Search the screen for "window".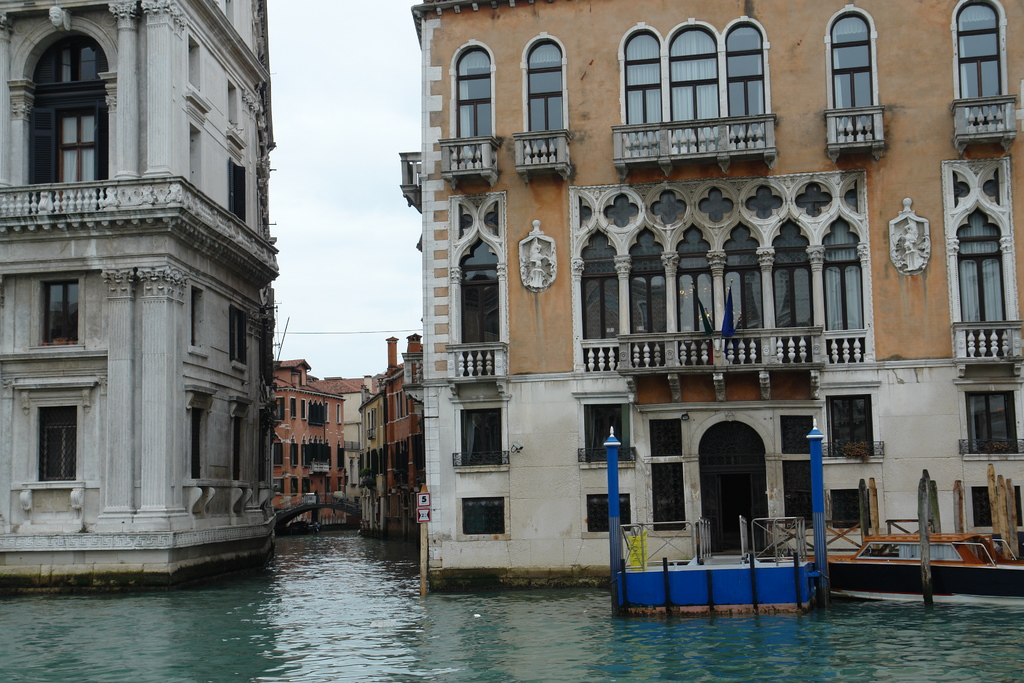
Found at l=227, t=308, r=246, b=369.
